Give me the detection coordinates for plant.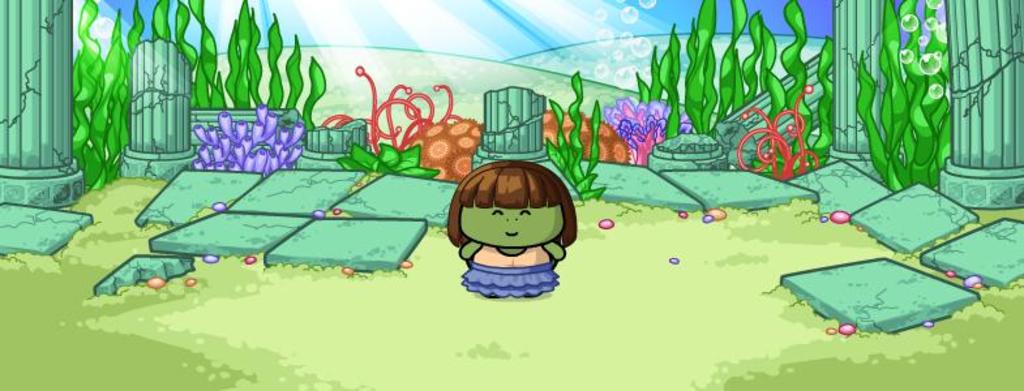
select_region(856, 0, 957, 193).
